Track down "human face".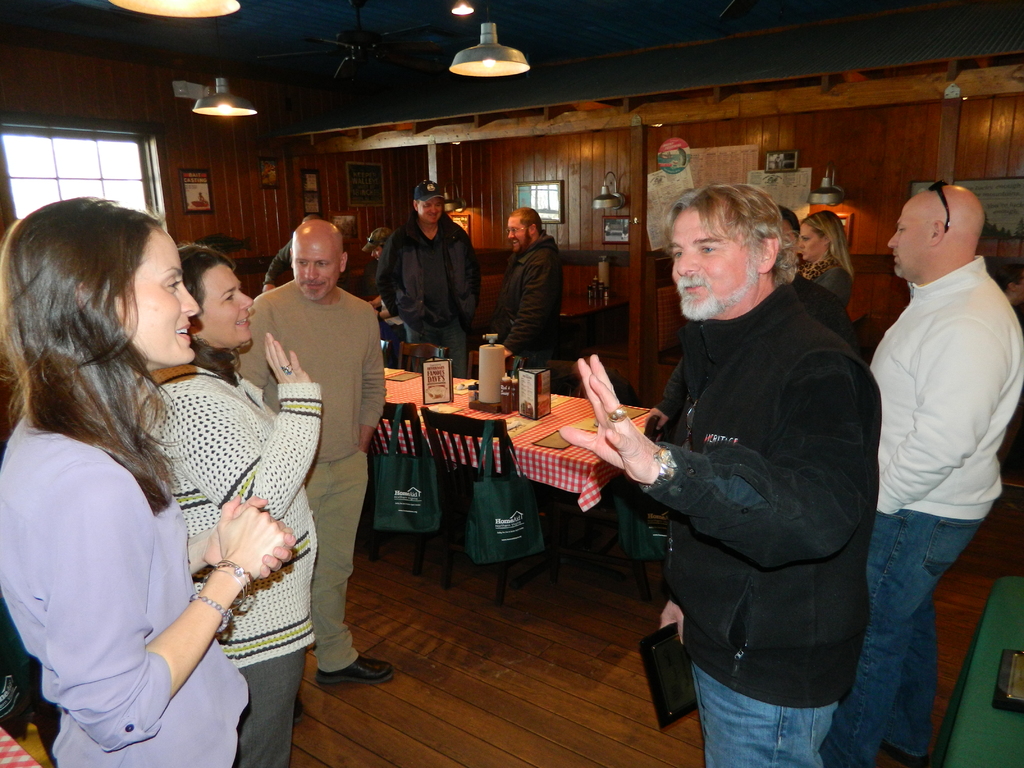
Tracked to x1=670, y1=213, x2=760, y2=317.
